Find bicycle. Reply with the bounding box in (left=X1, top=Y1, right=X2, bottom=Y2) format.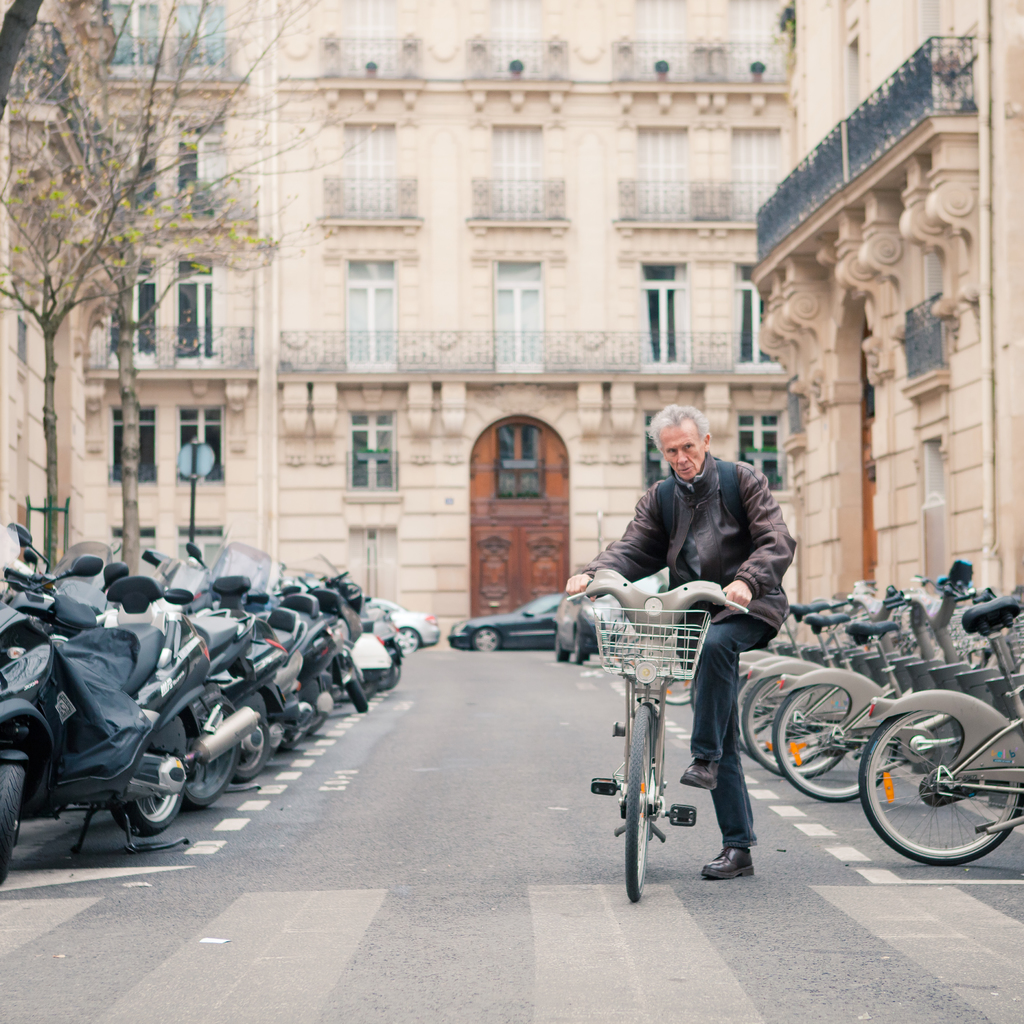
(left=855, top=563, right=1023, bottom=874).
